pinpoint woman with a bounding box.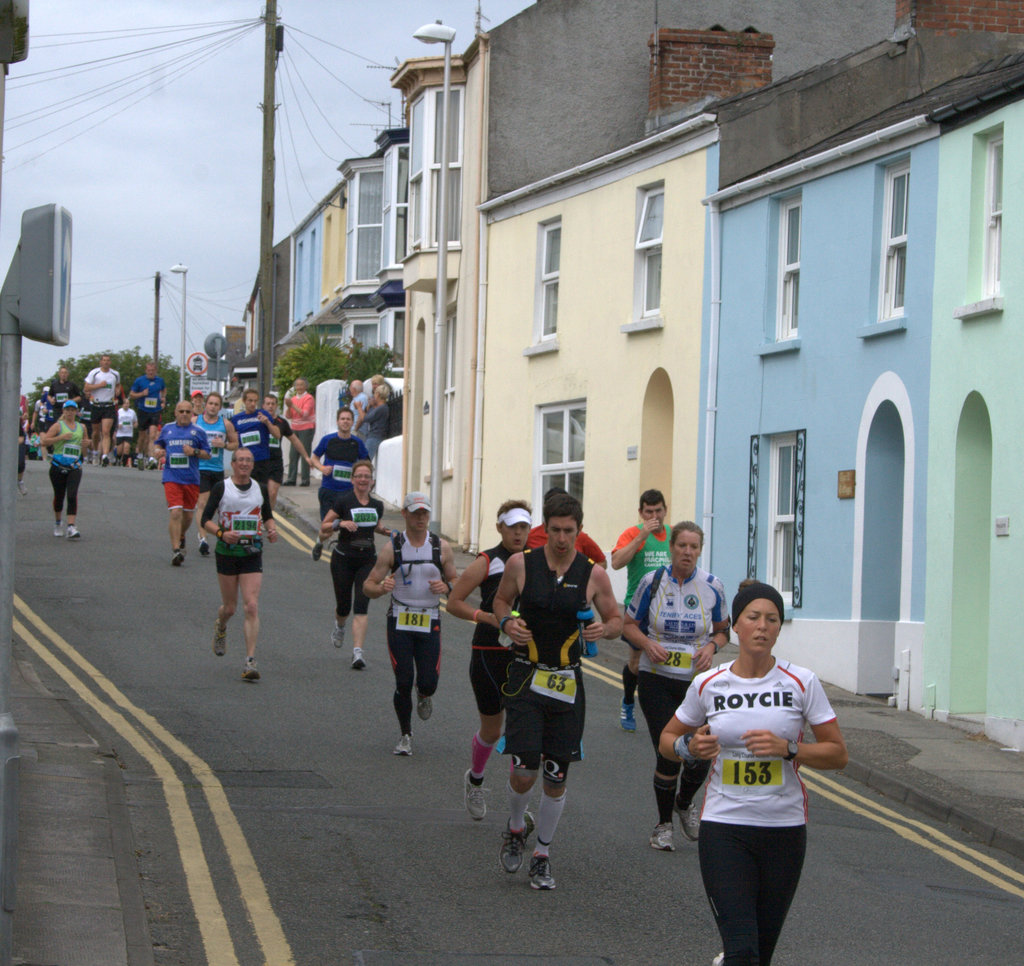
41,397,92,536.
